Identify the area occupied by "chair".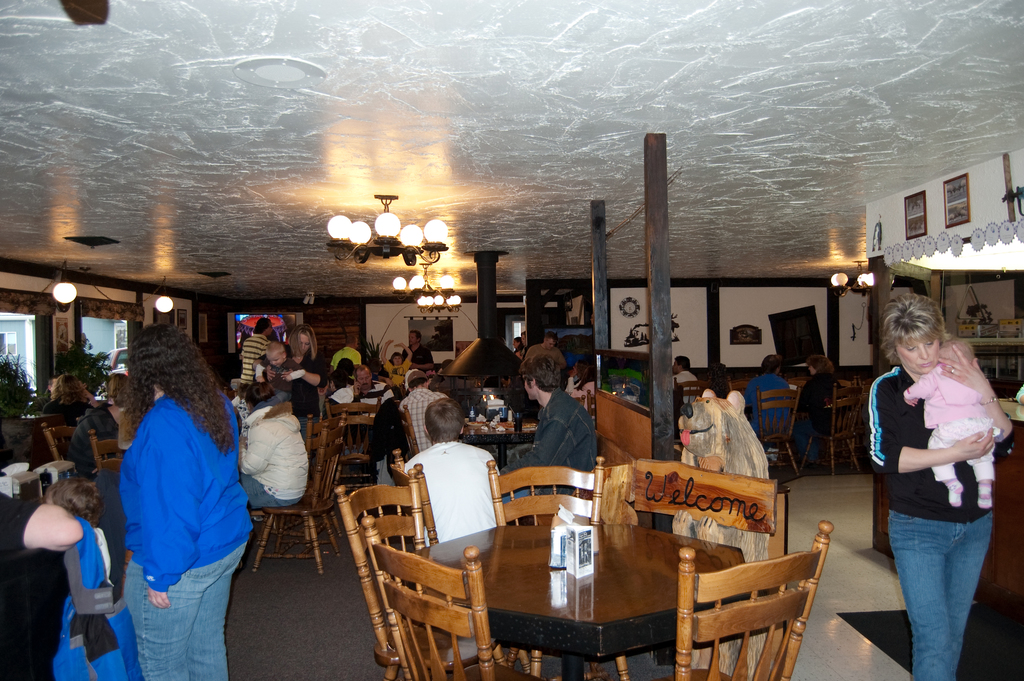
Area: <box>480,455,628,680</box>.
